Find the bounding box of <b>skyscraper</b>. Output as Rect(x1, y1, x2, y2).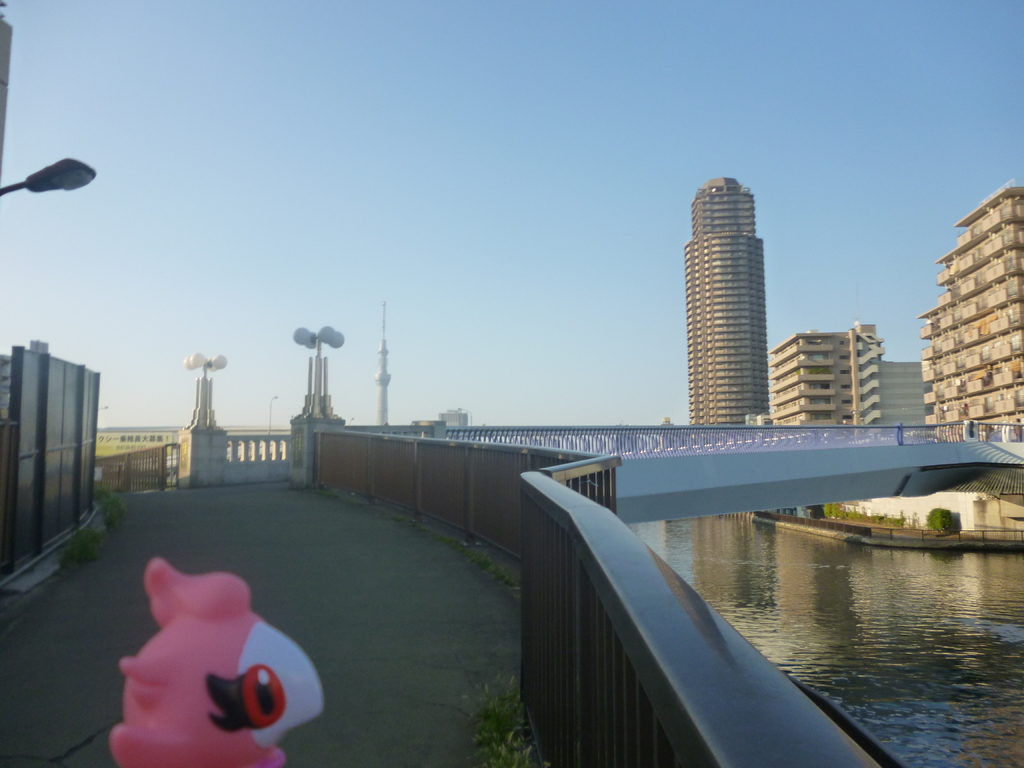
Rect(683, 173, 769, 426).
